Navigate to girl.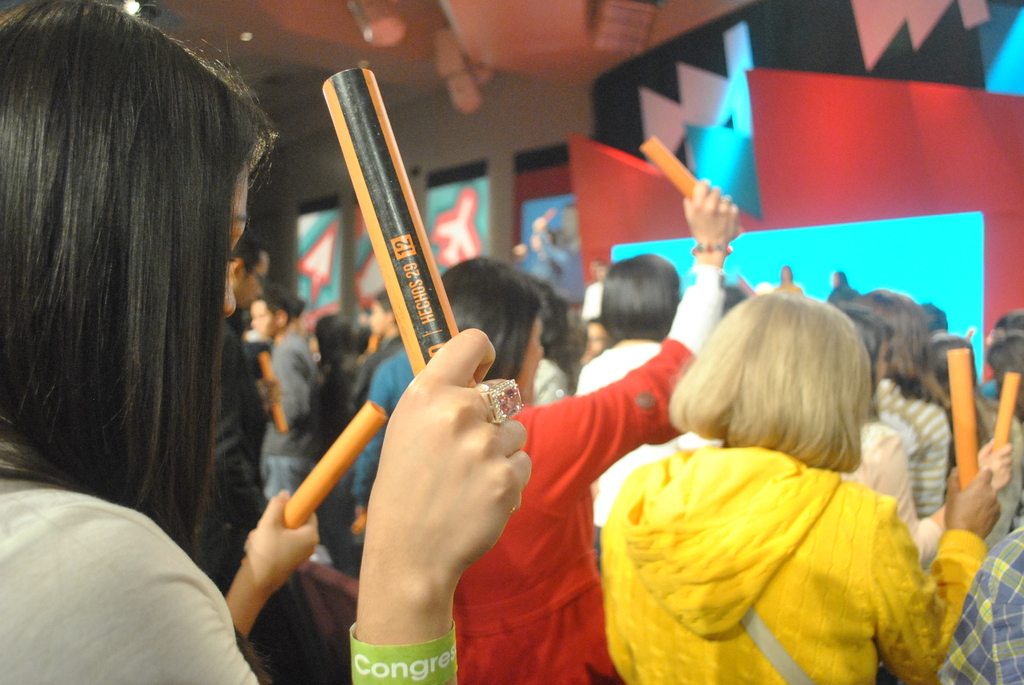
Navigation target: <region>444, 180, 739, 684</region>.
